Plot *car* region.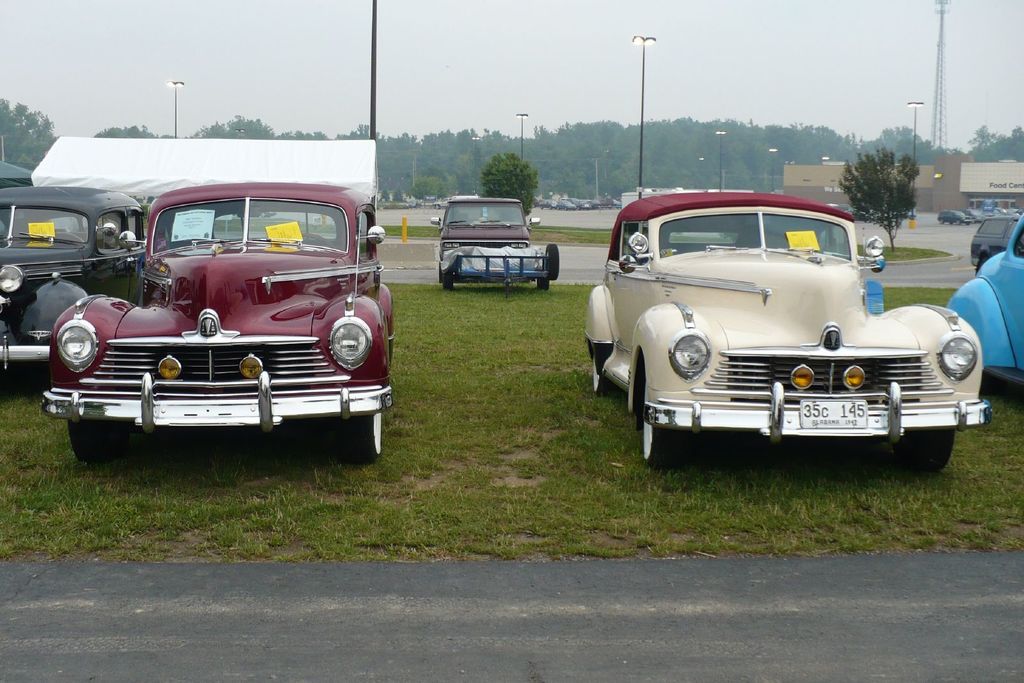
Plotted at x1=0 y1=183 x2=149 y2=367.
